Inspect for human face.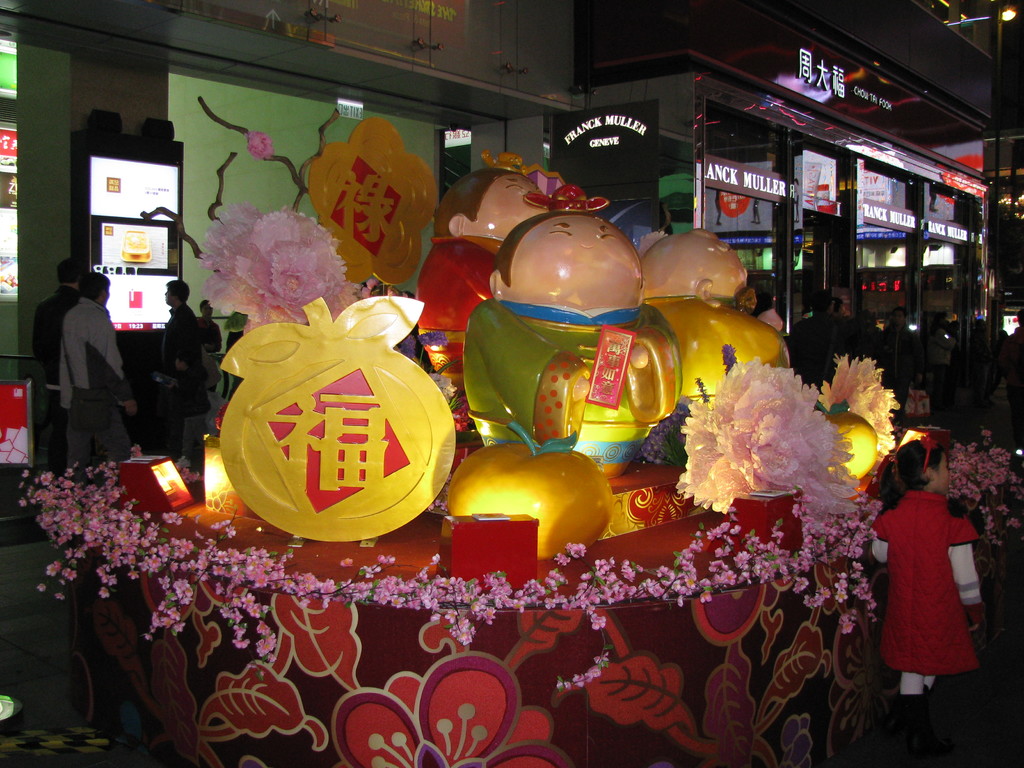
Inspection: <box>473,172,542,236</box>.
